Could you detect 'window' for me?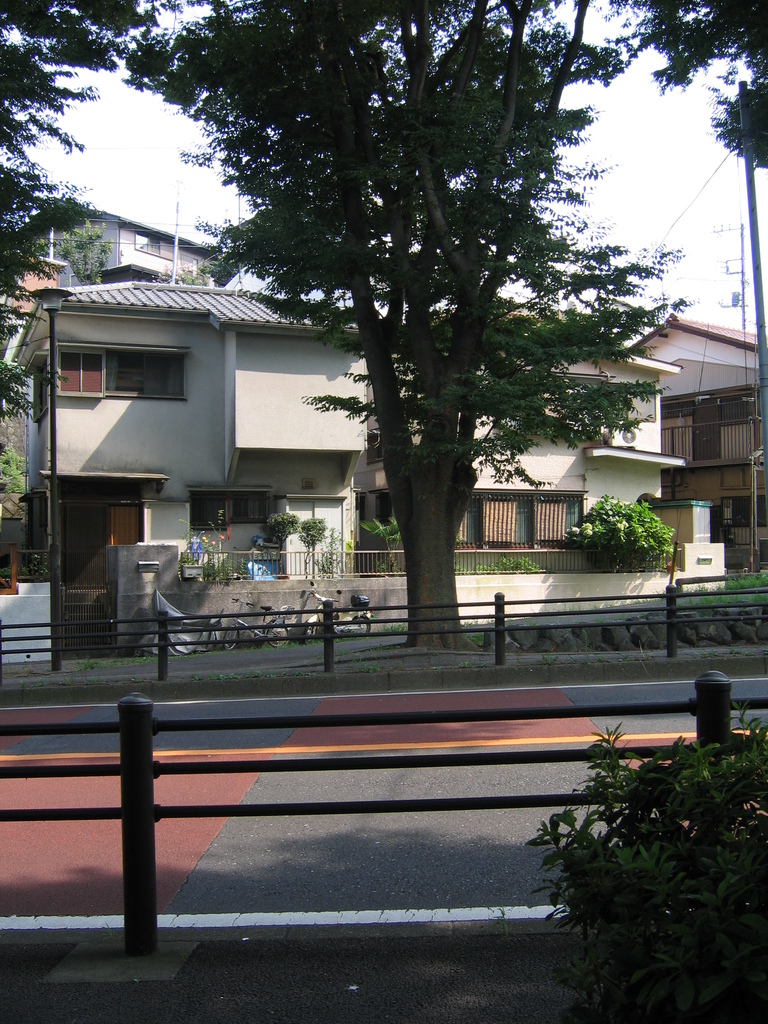
Detection result: 188, 487, 285, 560.
